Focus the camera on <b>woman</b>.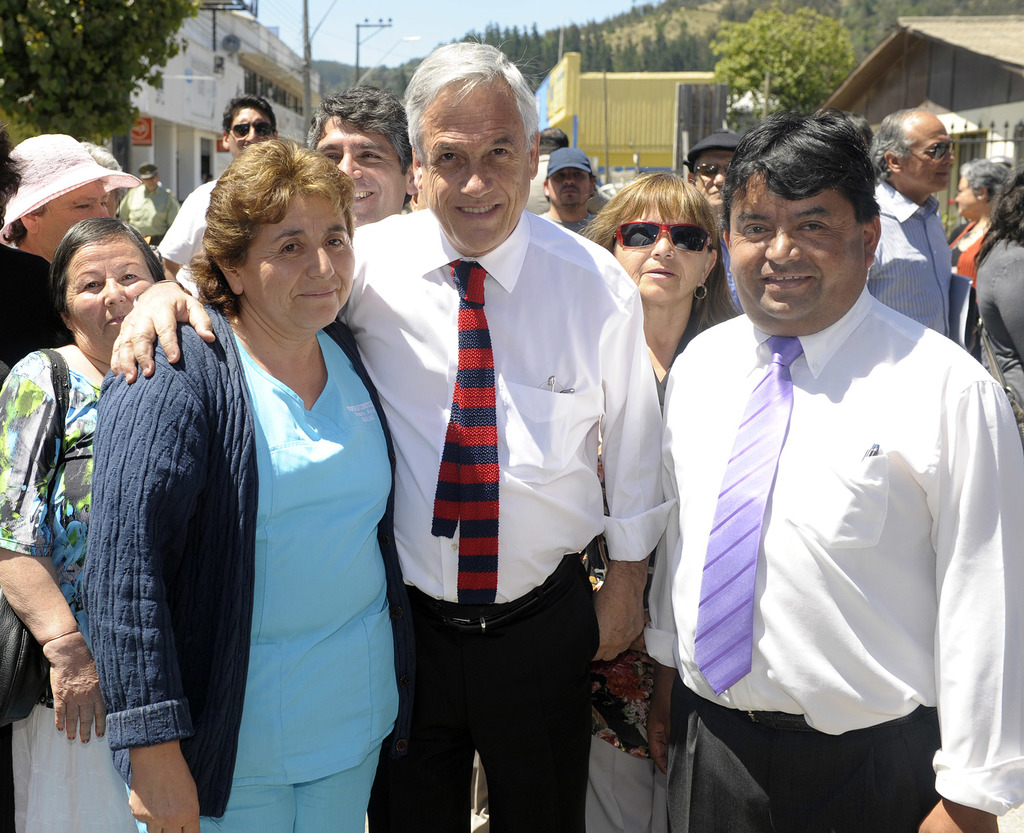
Focus region: bbox=[947, 158, 1018, 284].
